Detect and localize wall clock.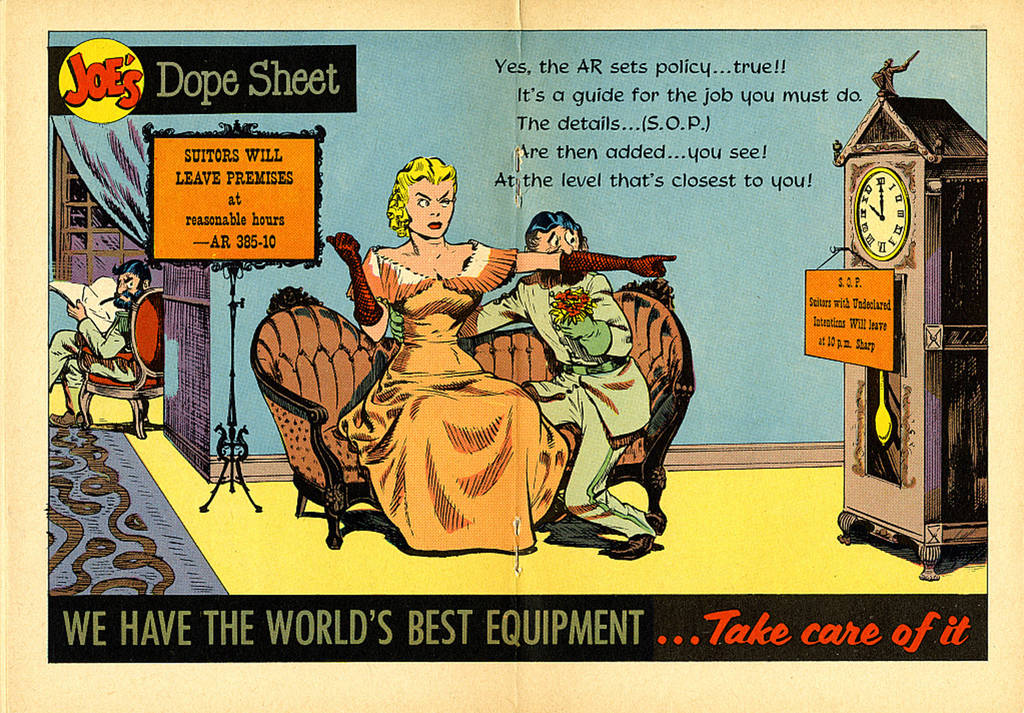
Localized at l=867, t=161, r=932, b=268.
